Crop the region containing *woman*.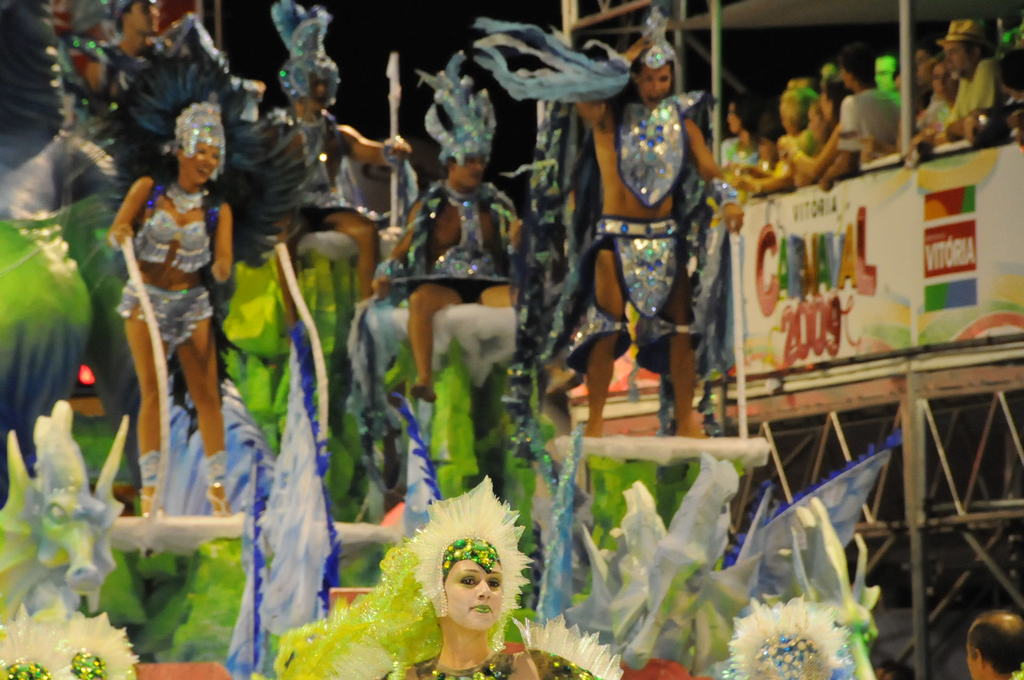
Crop region: {"x1": 93, "y1": 89, "x2": 249, "y2": 525}.
